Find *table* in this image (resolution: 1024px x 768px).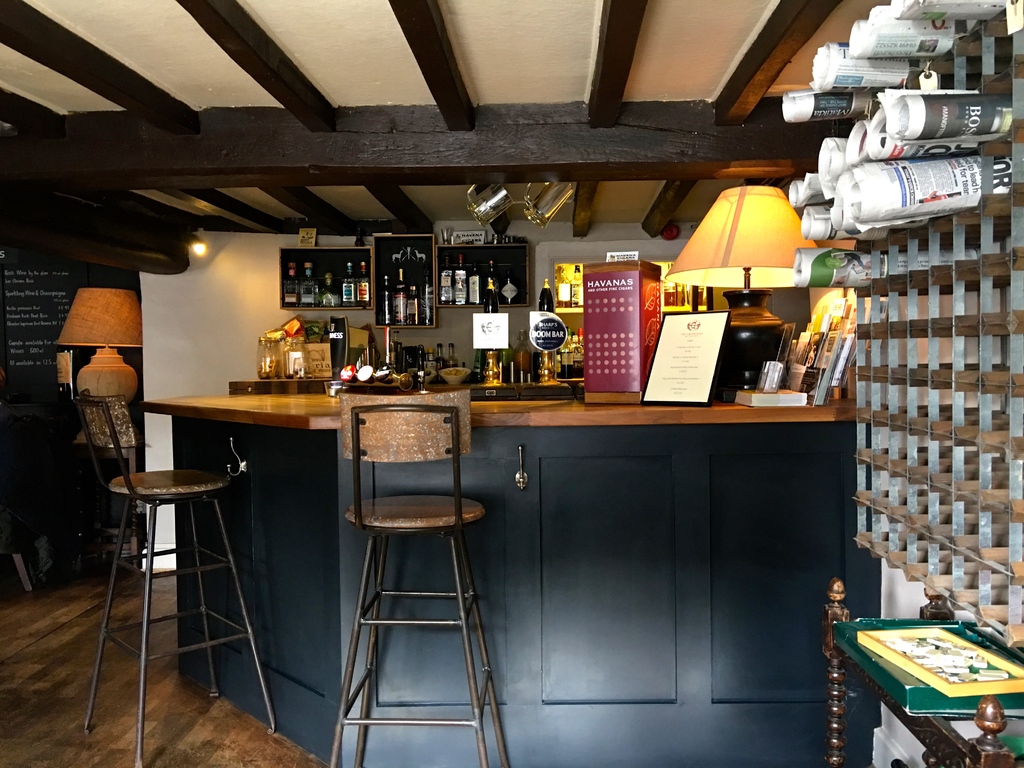
{"left": 819, "top": 611, "right": 1010, "bottom": 744}.
